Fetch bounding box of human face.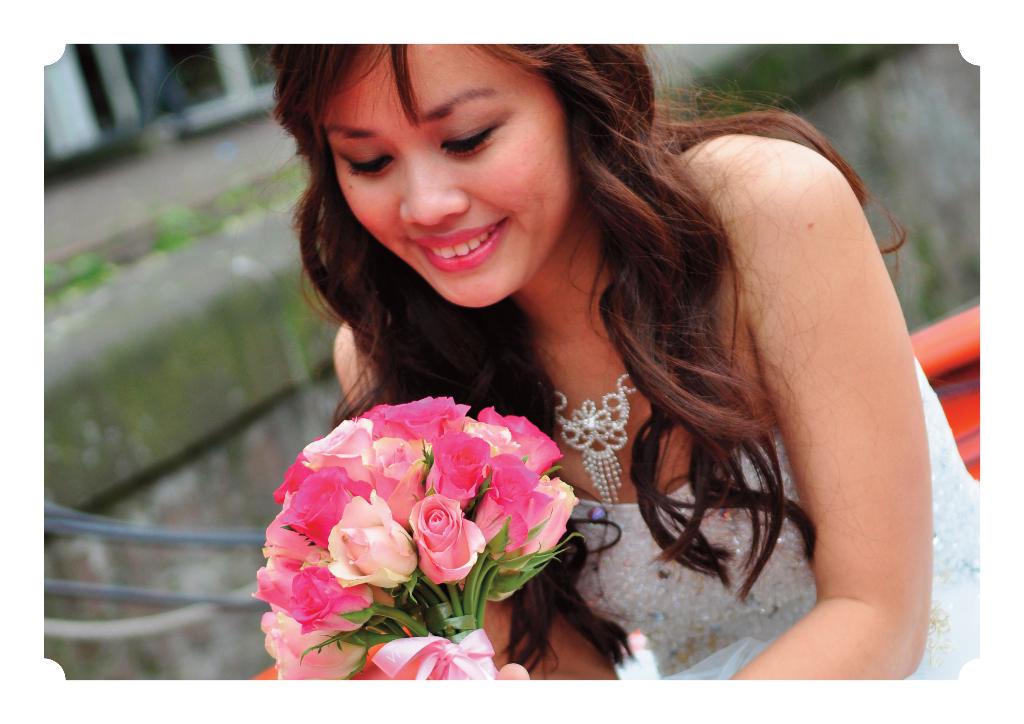
Bbox: [left=321, top=34, right=578, bottom=315].
